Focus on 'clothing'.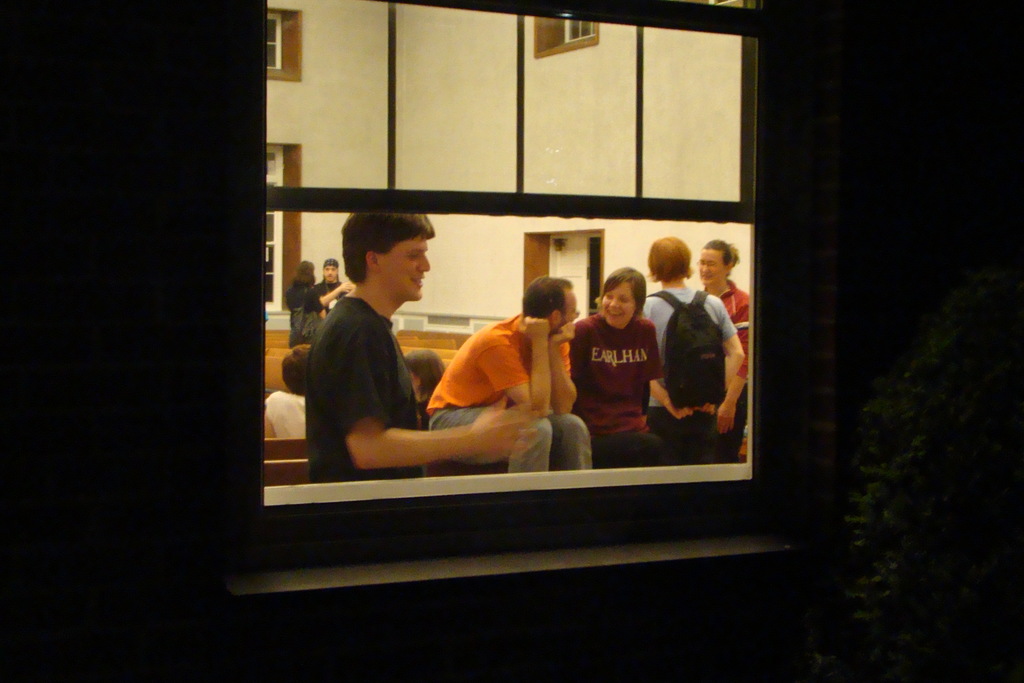
Focused at x1=303, y1=279, x2=343, y2=343.
